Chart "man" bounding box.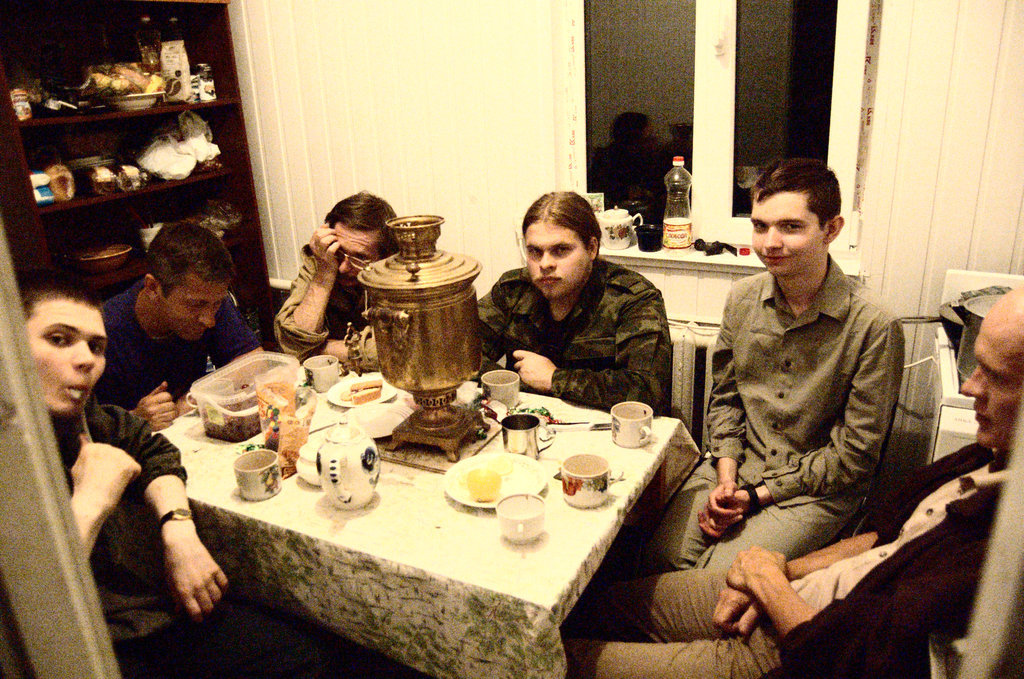
Charted: crop(273, 191, 394, 359).
